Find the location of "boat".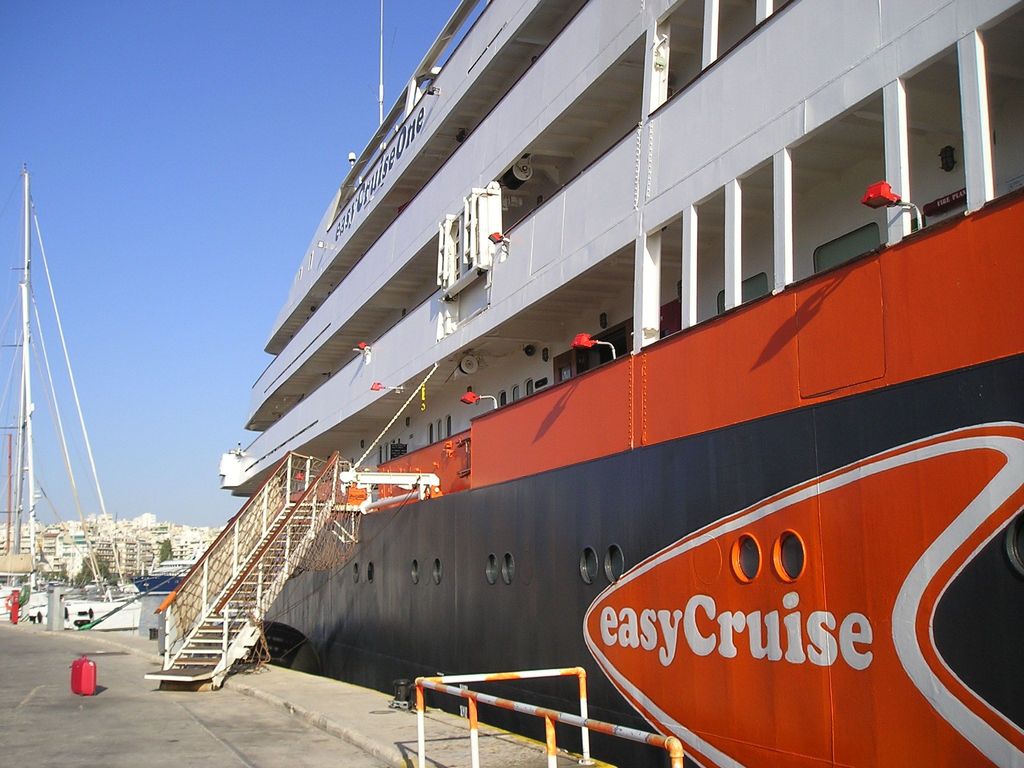
Location: x1=134 y1=0 x2=1023 y2=696.
